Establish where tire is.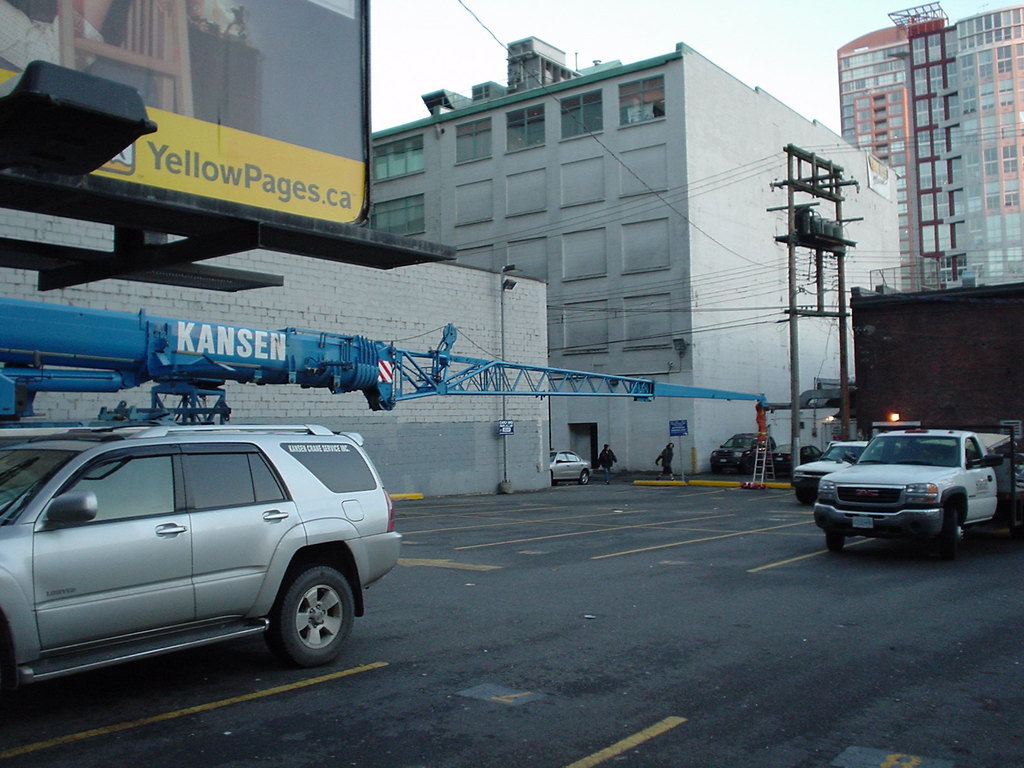
Established at [948,506,964,554].
